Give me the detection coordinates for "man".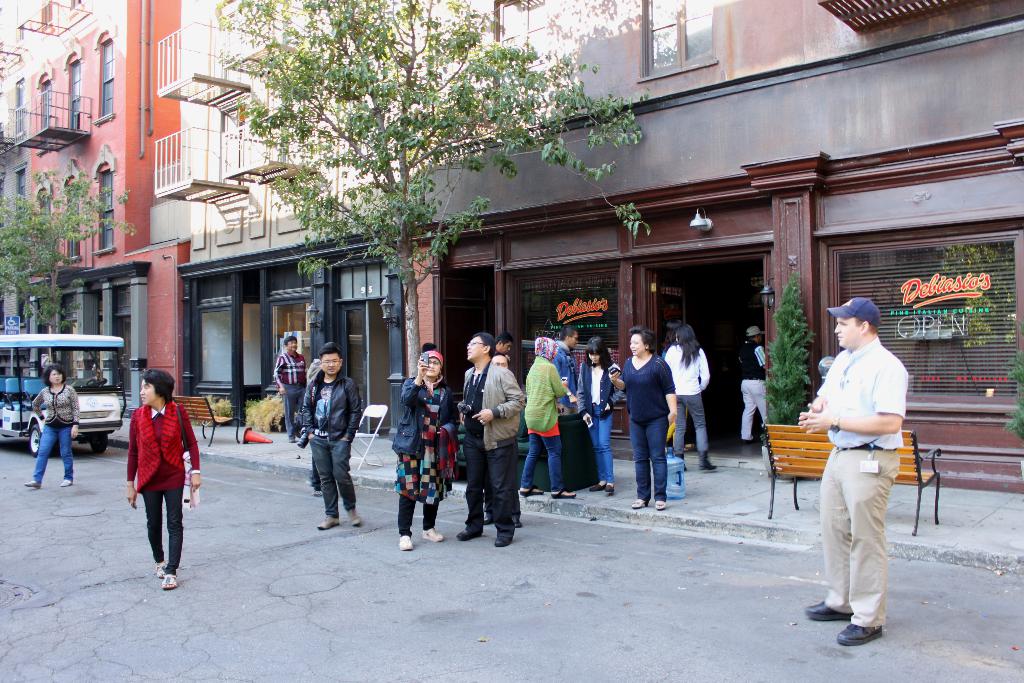
[550, 324, 581, 412].
